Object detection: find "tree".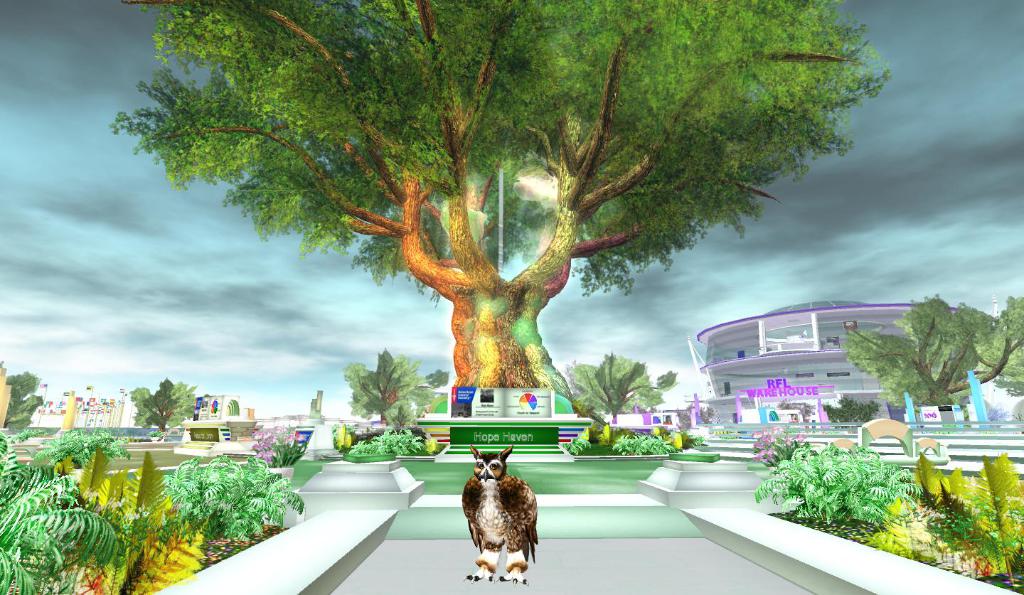
detection(125, 377, 203, 441).
